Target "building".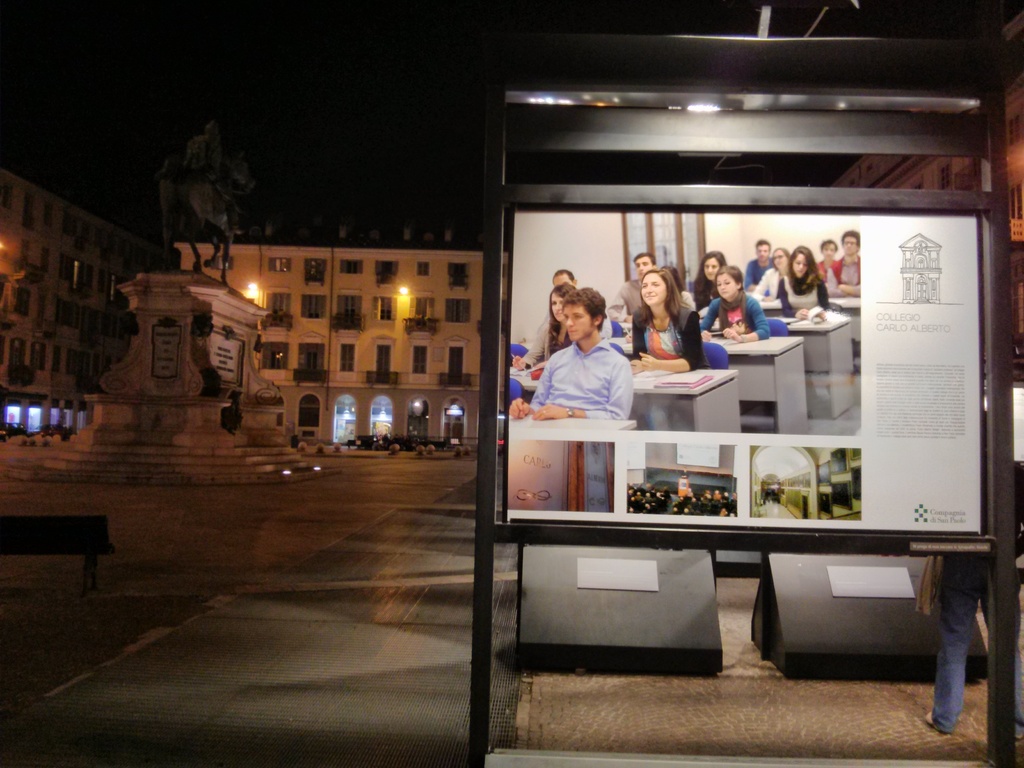
Target region: (0, 162, 481, 455).
